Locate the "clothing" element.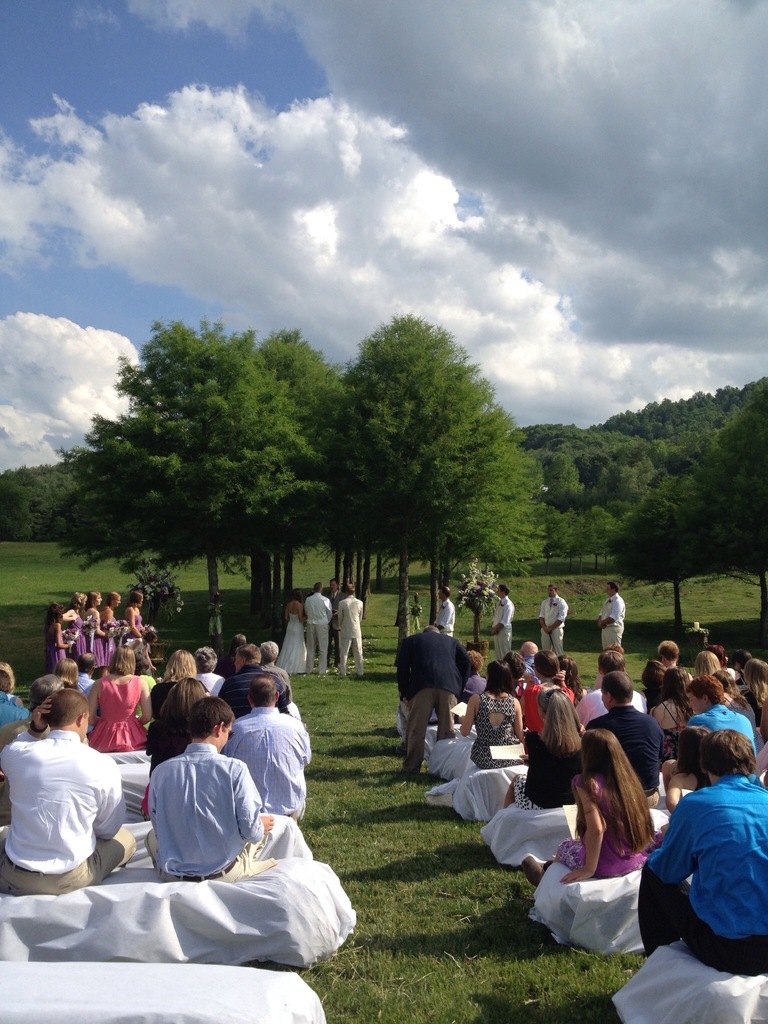
Element bbox: <box>524,720,586,808</box>.
